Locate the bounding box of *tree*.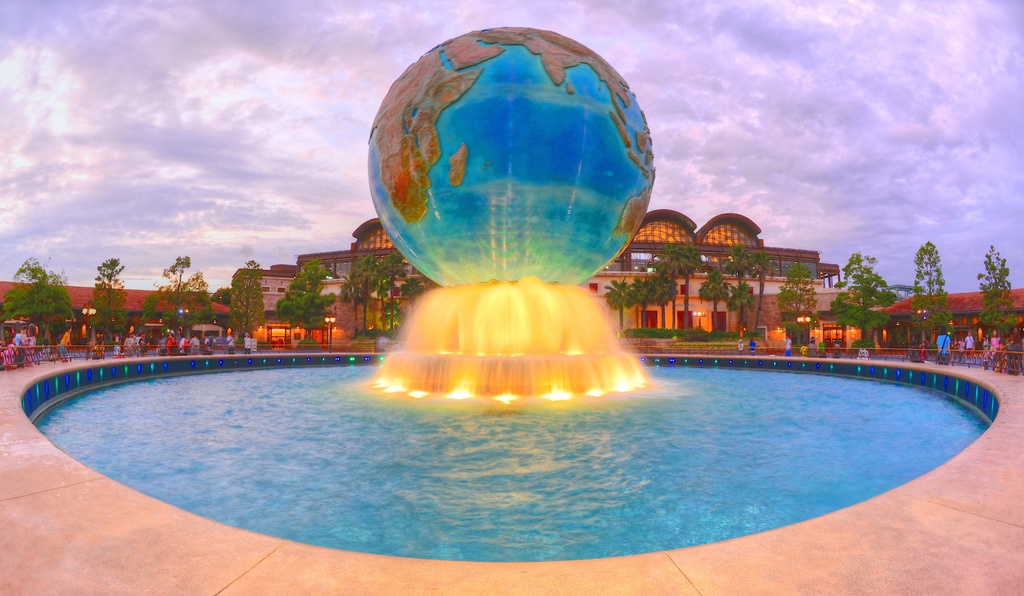
Bounding box: [x1=649, y1=276, x2=678, y2=327].
